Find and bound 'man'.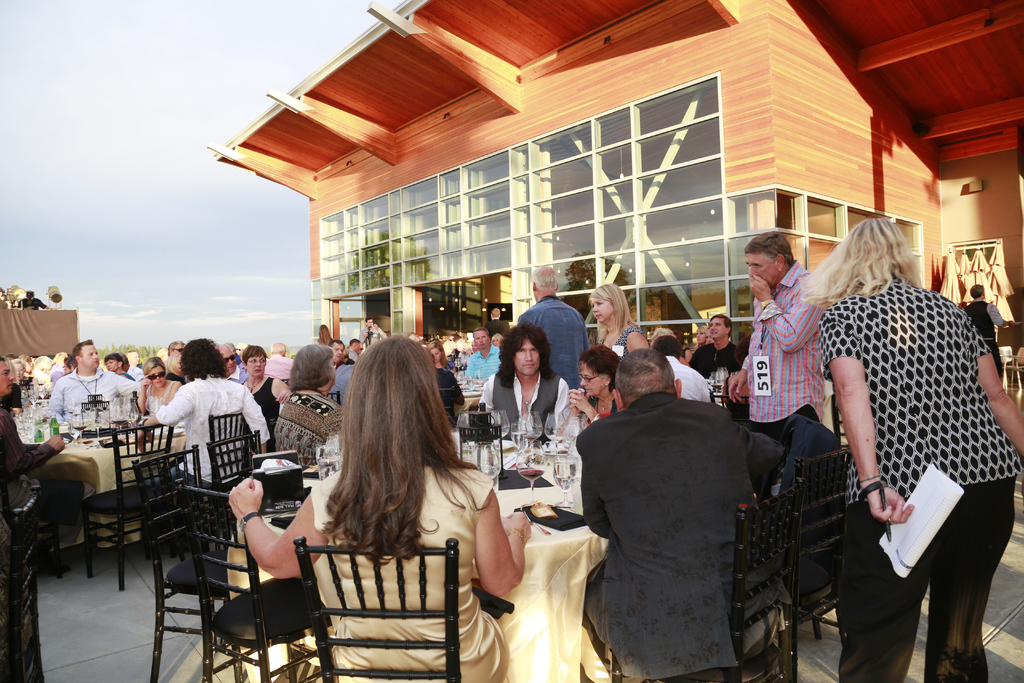
Bound: <bbox>517, 255, 595, 397</bbox>.
